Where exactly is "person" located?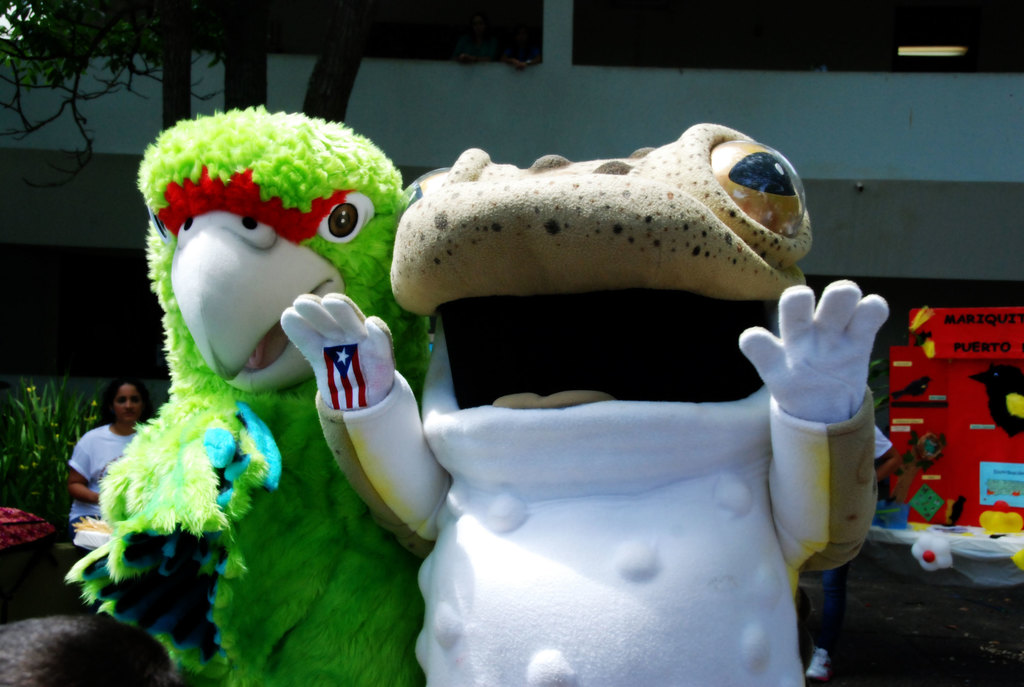
Its bounding box is 60 371 155 548.
